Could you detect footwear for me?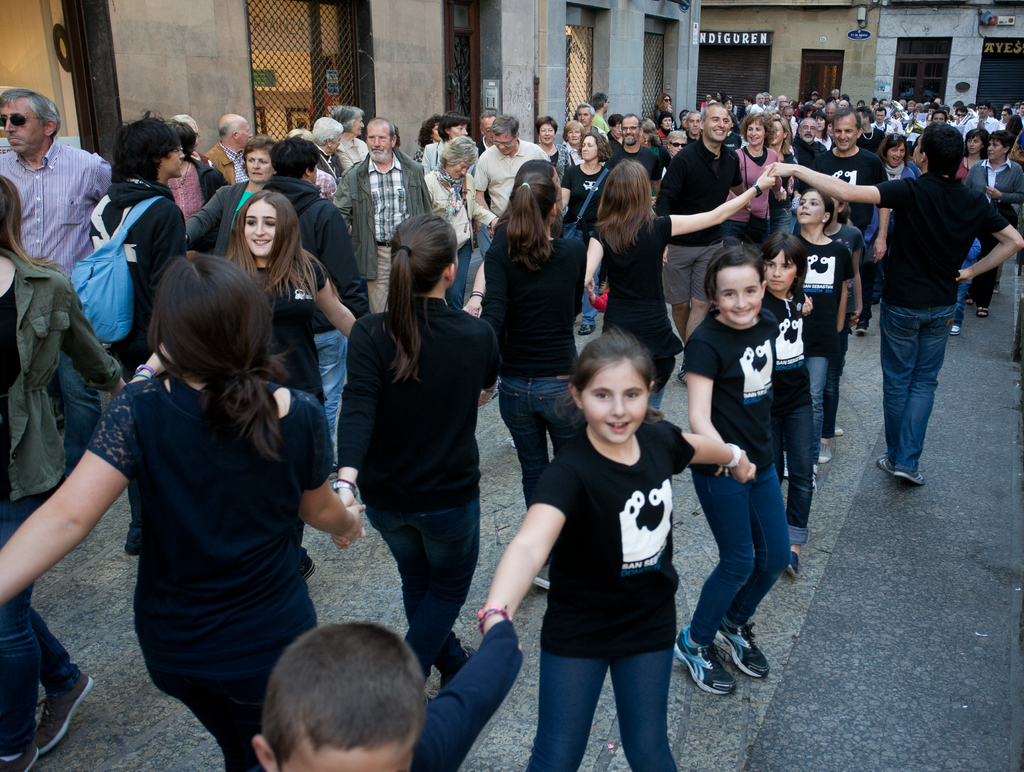
Detection result: {"x1": 719, "y1": 621, "x2": 774, "y2": 677}.
